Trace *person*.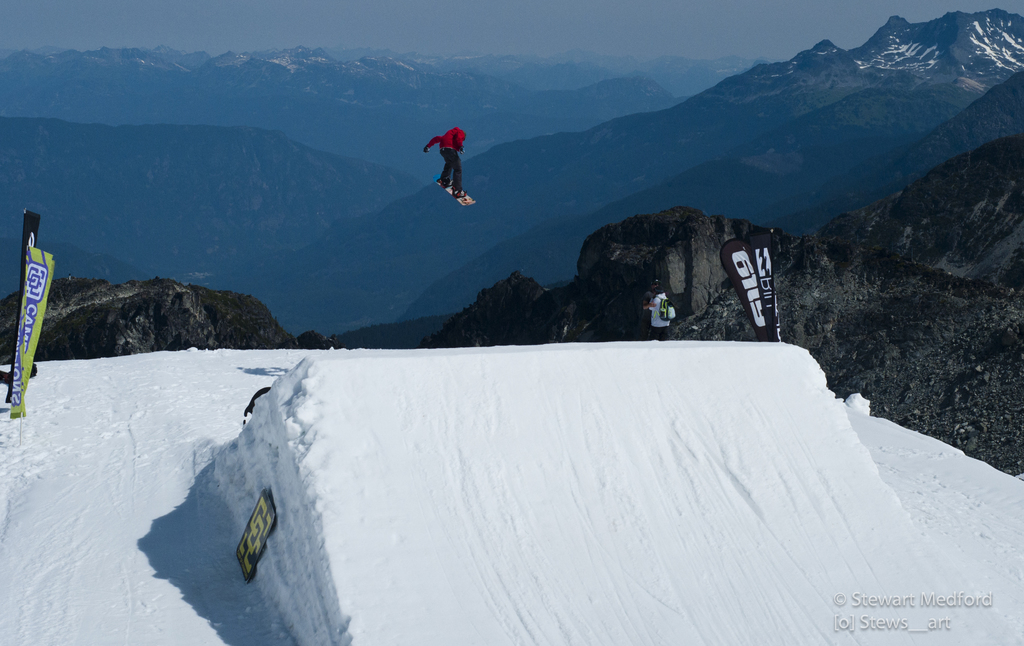
Traced to bbox=(648, 282, 666, 340).
